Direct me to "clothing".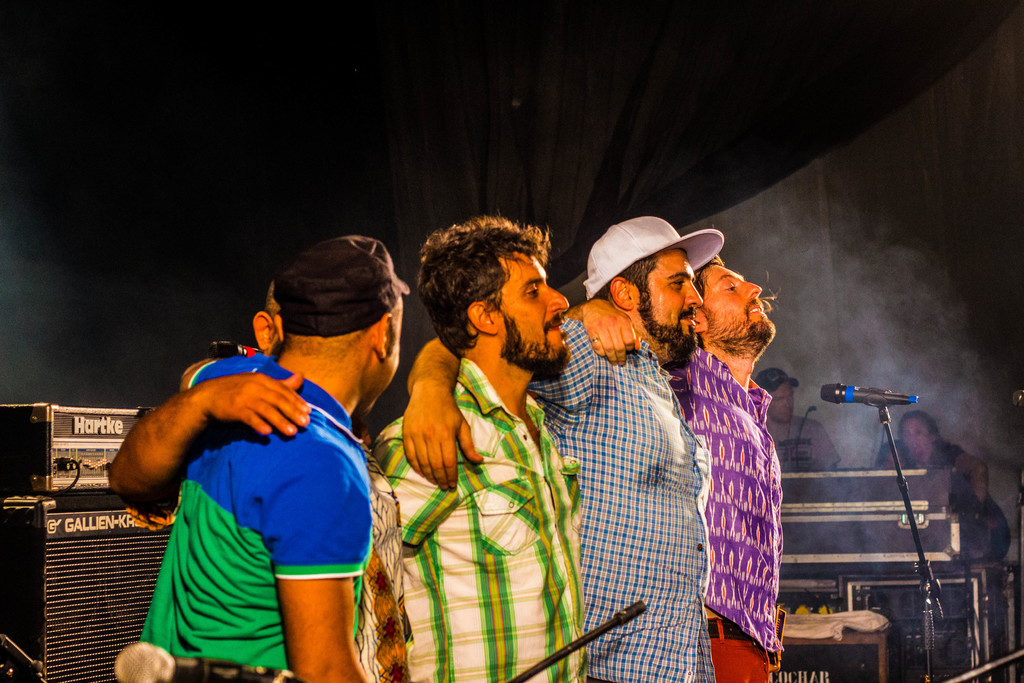
Direction: (673,342,783,682).
